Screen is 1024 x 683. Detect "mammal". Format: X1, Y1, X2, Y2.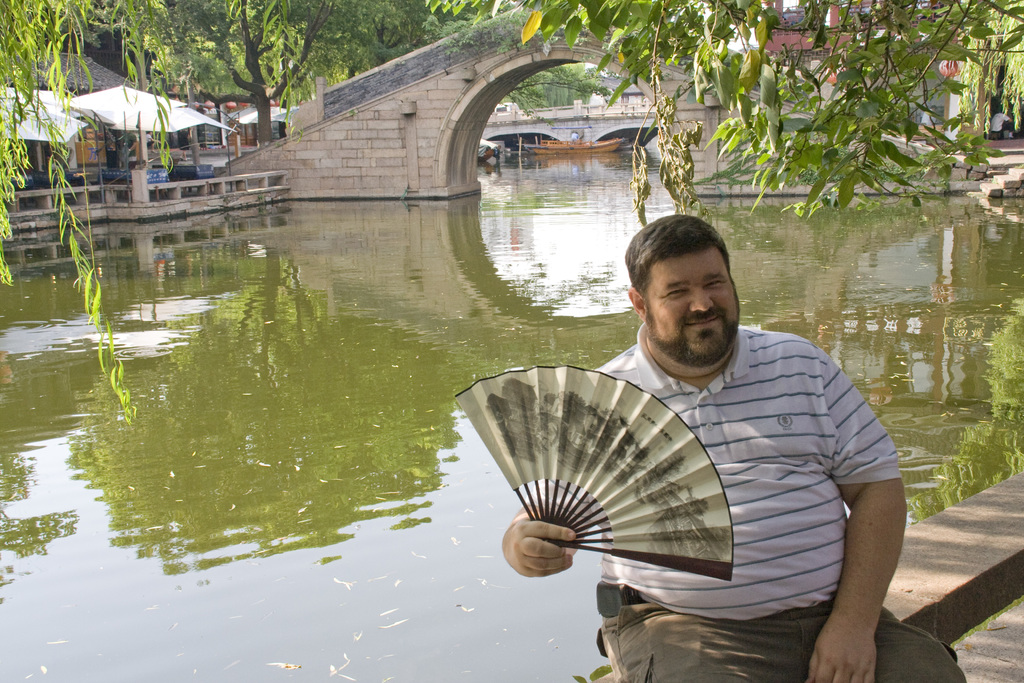
460, 250, 923, 662.
